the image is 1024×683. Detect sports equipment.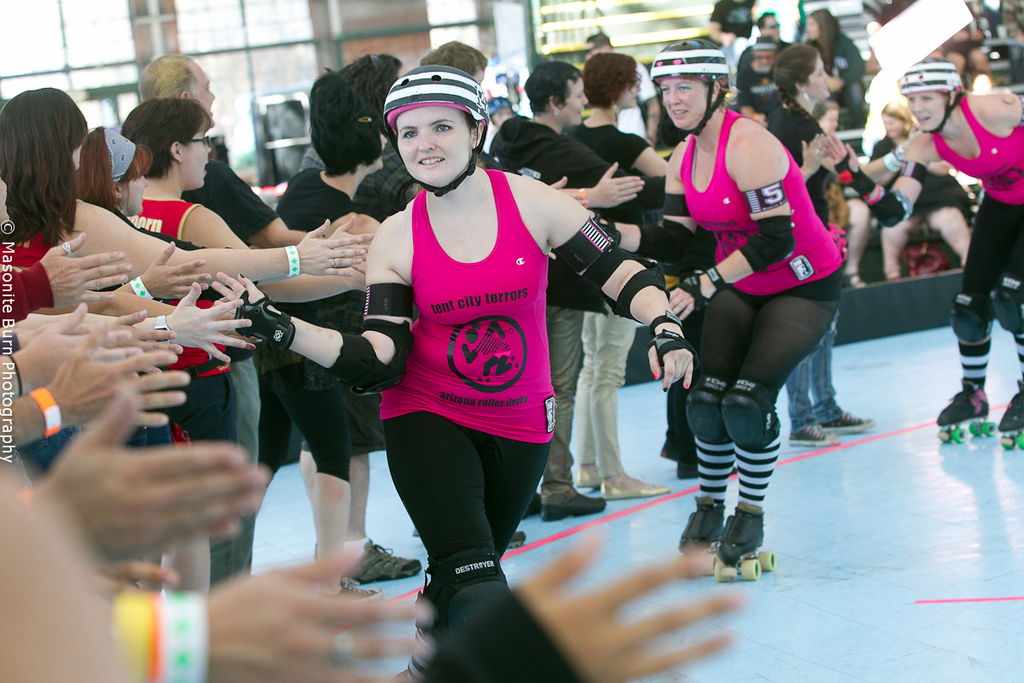
Detection: Rect(579, 248, 667, 323).
